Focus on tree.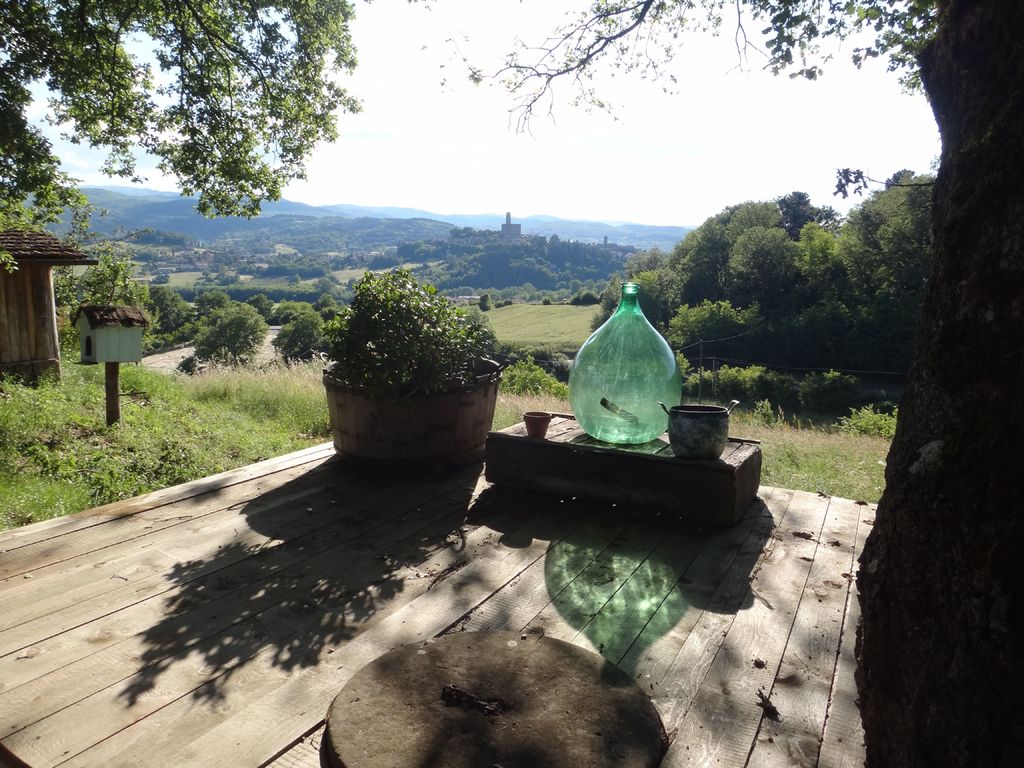
Focused at box(833, 43, 1023, 724).
